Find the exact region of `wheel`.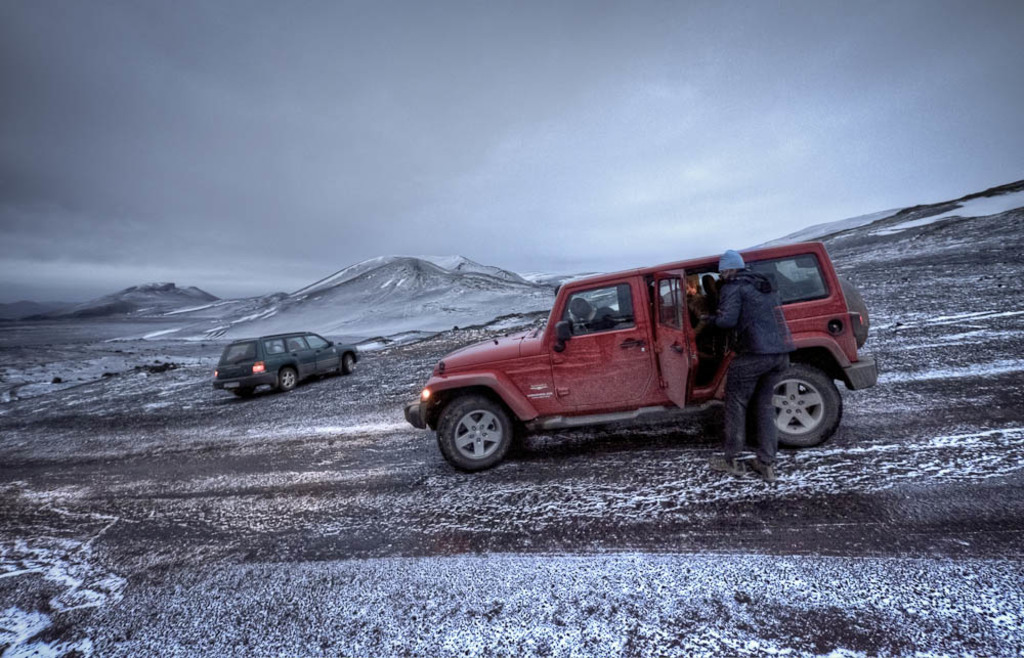
Exact region: bbox(340, 352, 359, 374).
